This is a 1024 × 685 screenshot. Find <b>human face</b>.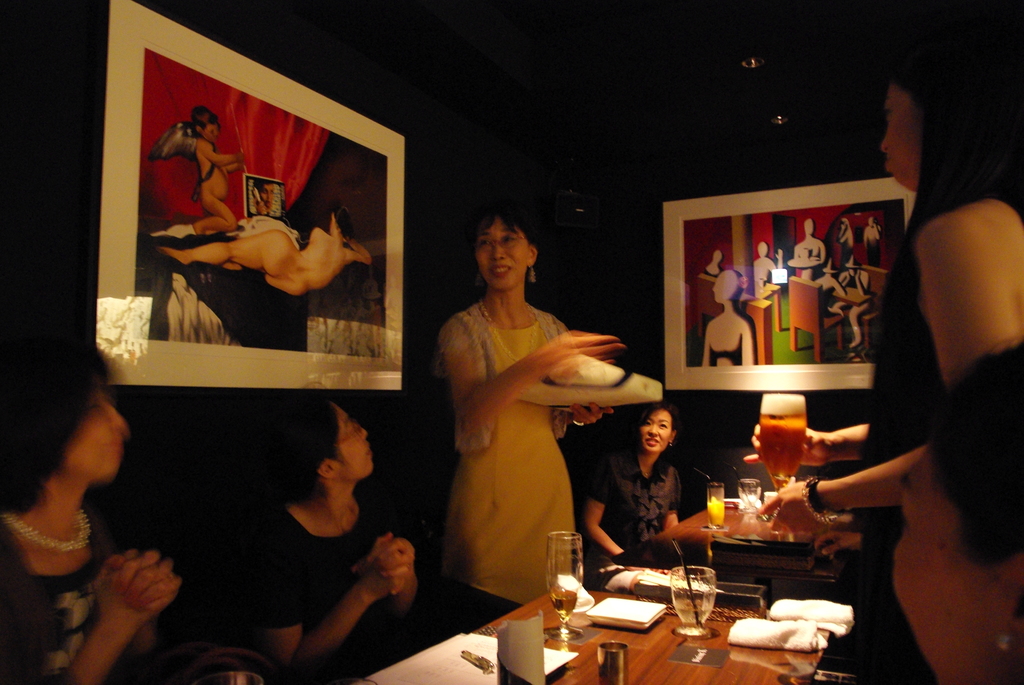
Bounding box: (333,409,375,476).
